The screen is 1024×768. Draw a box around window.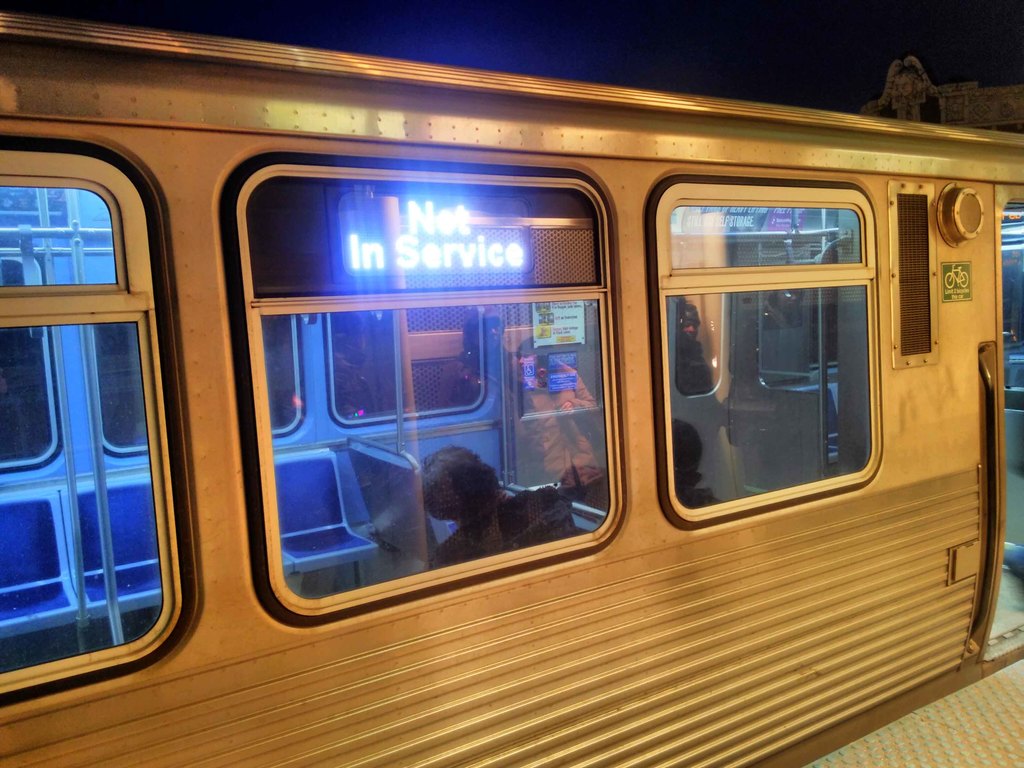
rect(639, 166, 886, 538).
